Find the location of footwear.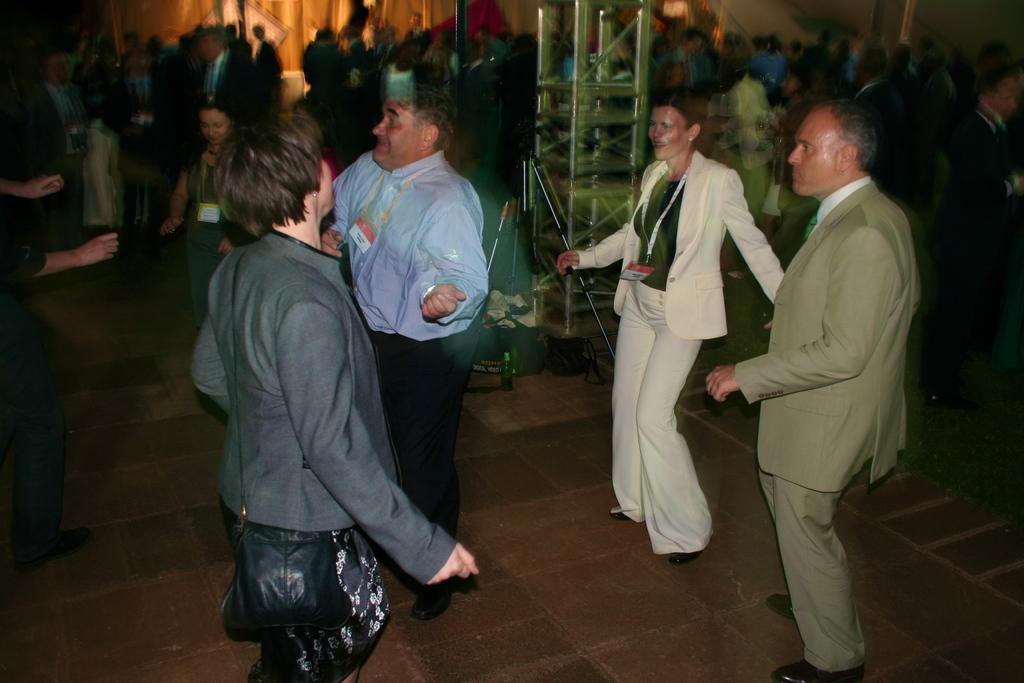
Location: select_region(18, 526, 97, 571).
